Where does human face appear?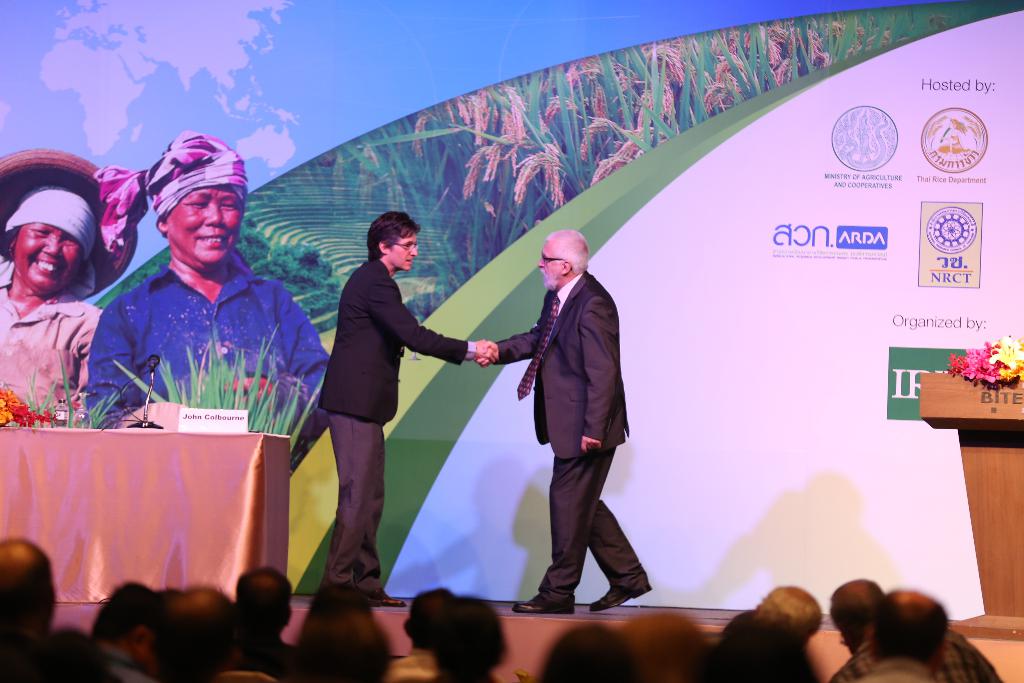
Appears at x1=386 y1=230 x2=417 y2=276.
